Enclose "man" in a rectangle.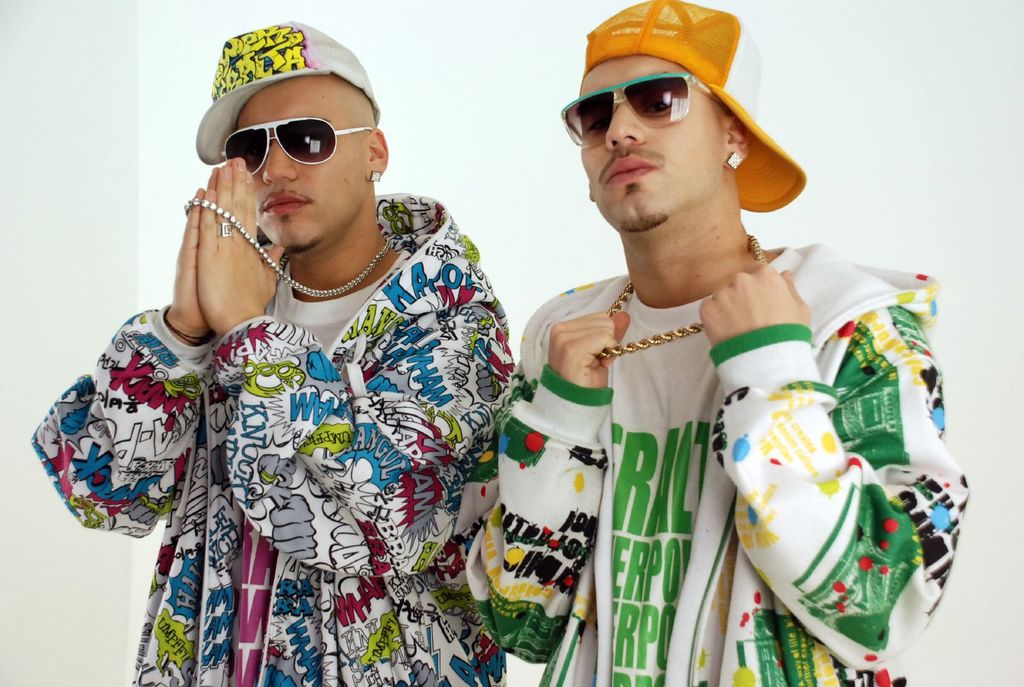
box(33, 21, 516, 686).
